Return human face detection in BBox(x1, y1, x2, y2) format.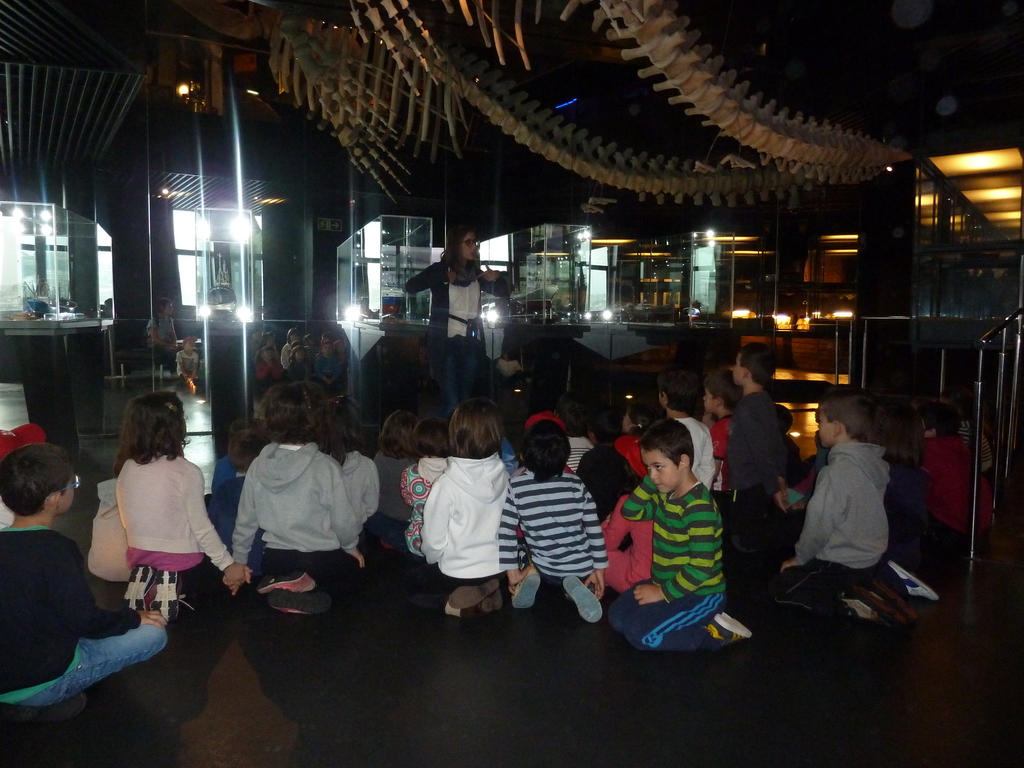
BBox(816, 407, 837, 448).
